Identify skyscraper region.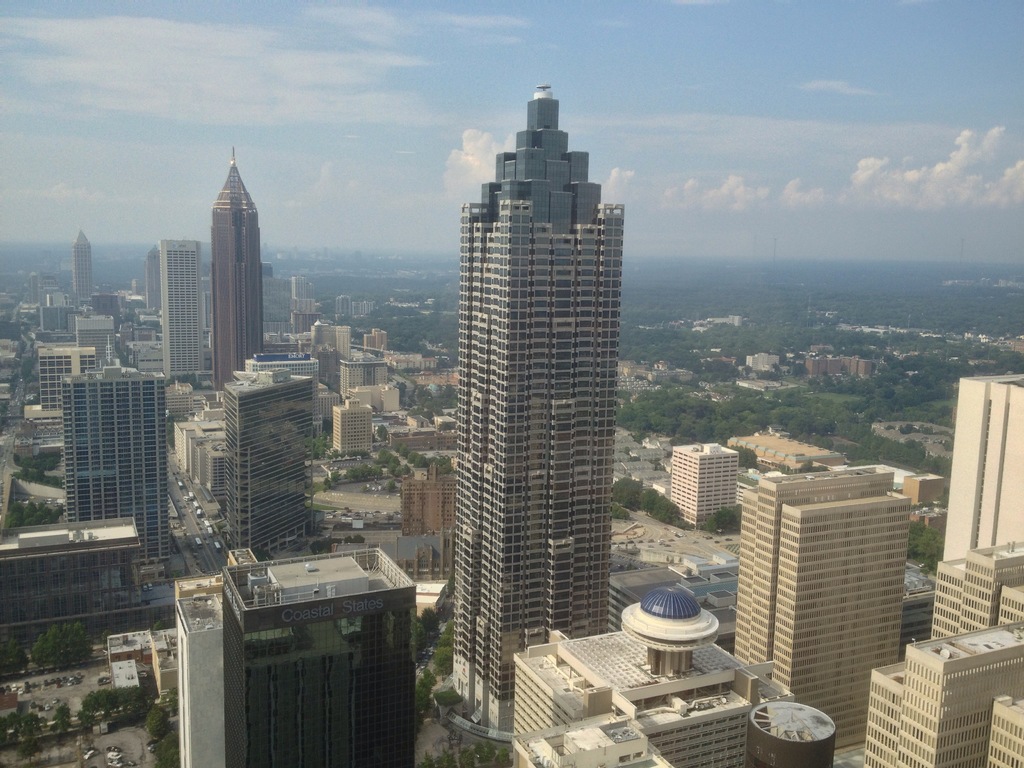
Region: locate(140, 243, 161, 317).
